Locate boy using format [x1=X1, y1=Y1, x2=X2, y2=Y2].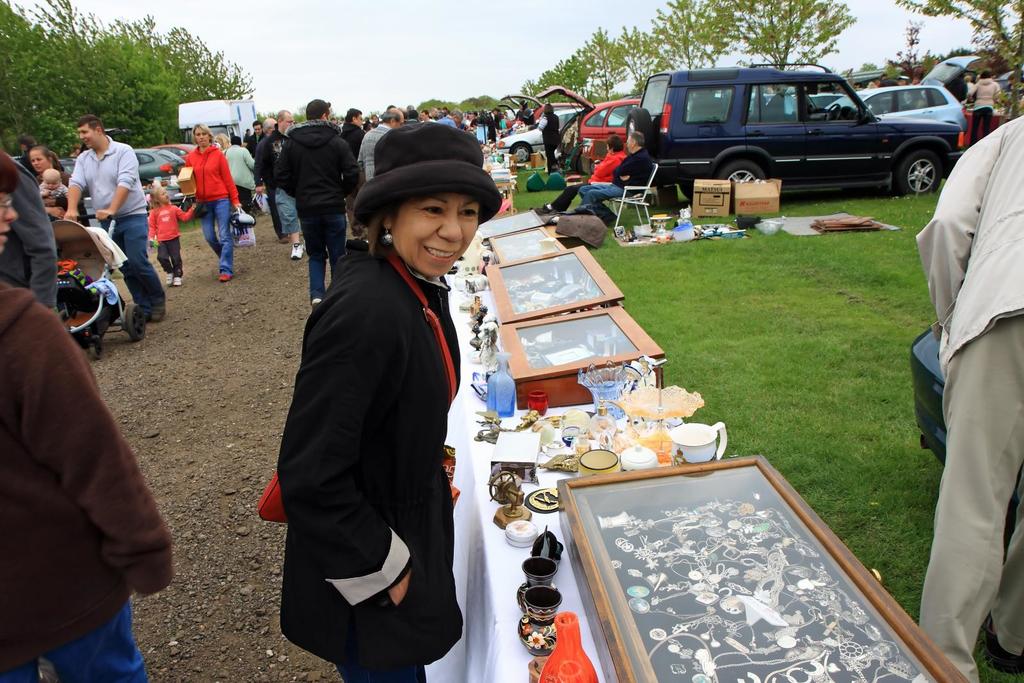
[x1=36, y1=168, x2=68, y2=207].
